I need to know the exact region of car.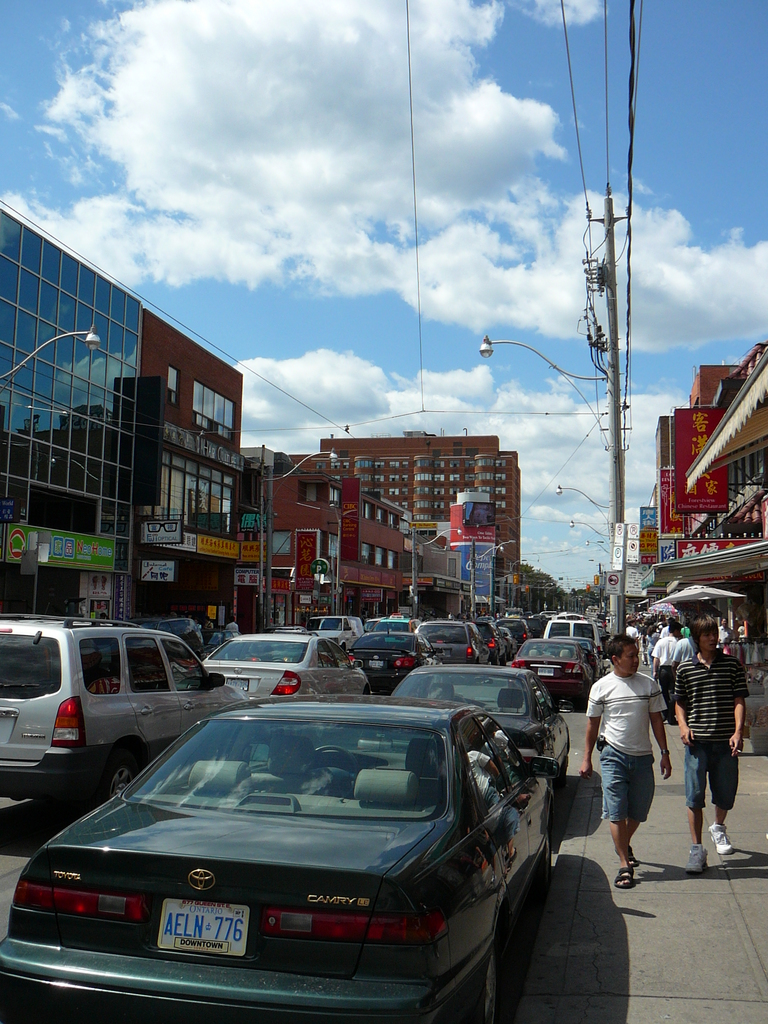
Region: [0,601,250,824].
